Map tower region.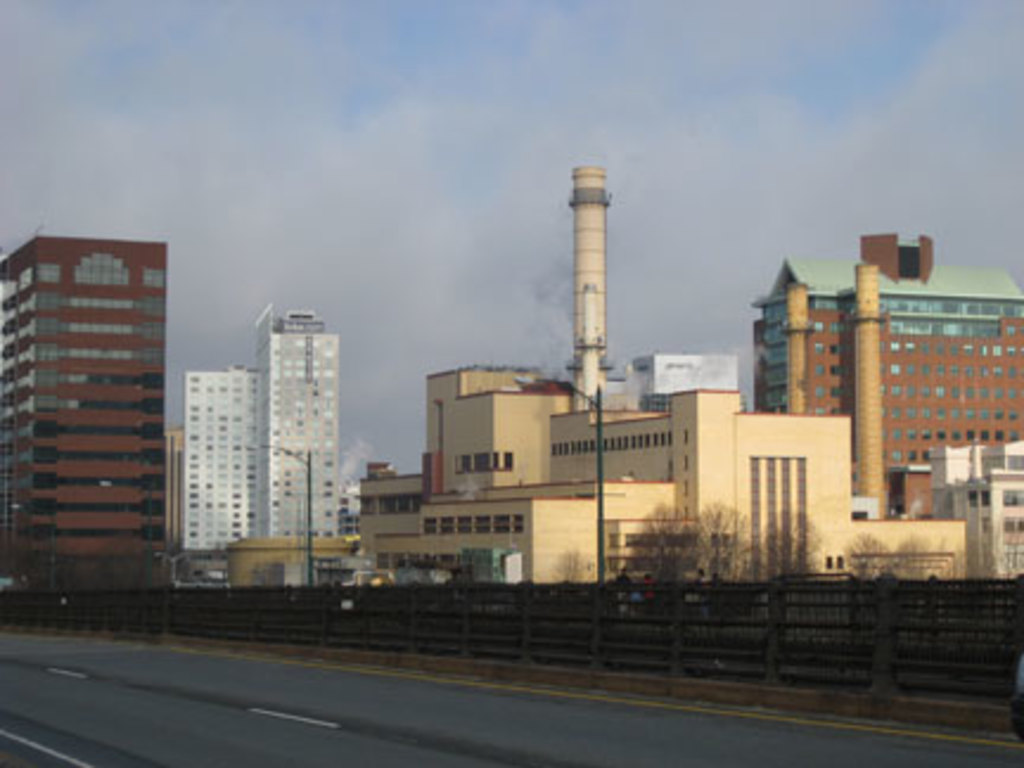
Mapped to (left=744, top=225, right=1022, bottom=514).
